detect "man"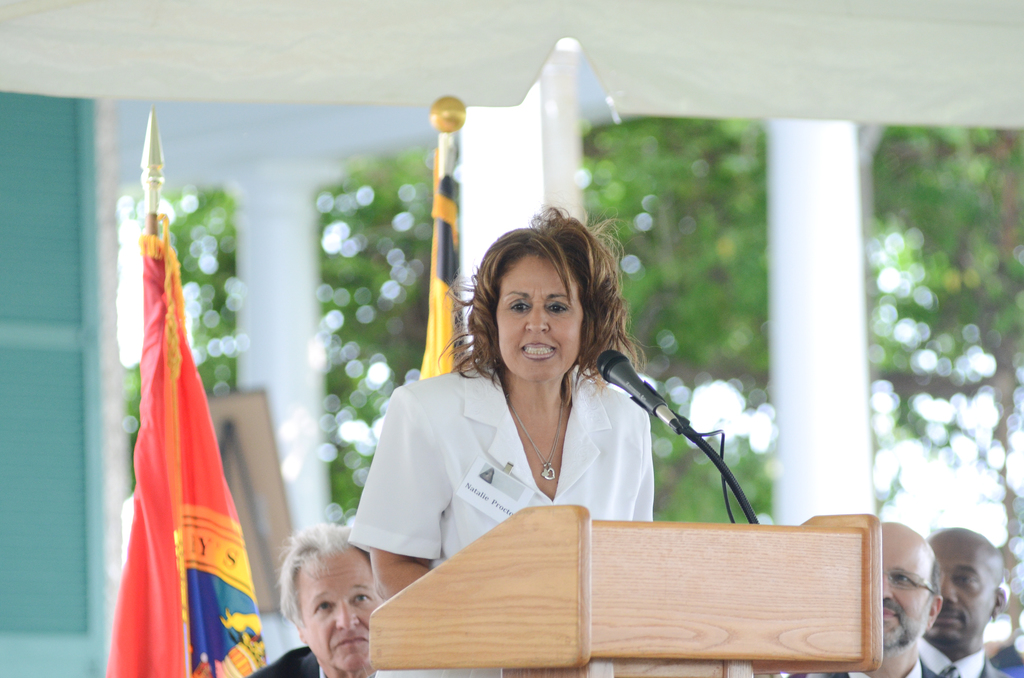
l=807, t=520, r=938, b=677
